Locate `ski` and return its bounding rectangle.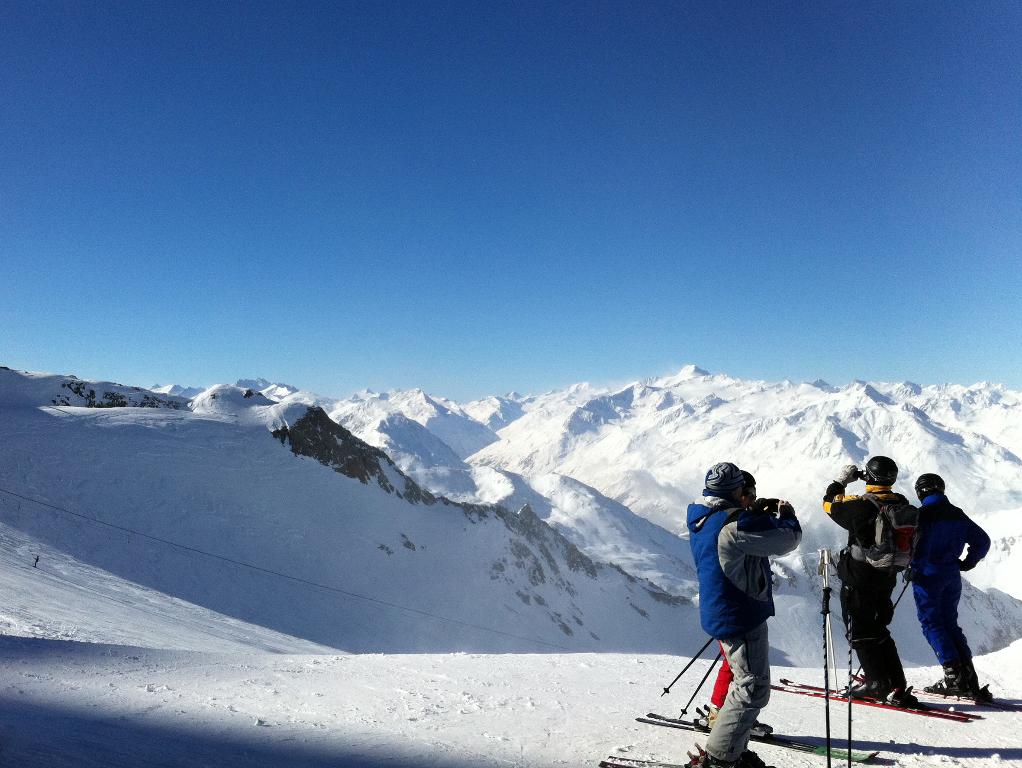
599, 755, 773, 767.
